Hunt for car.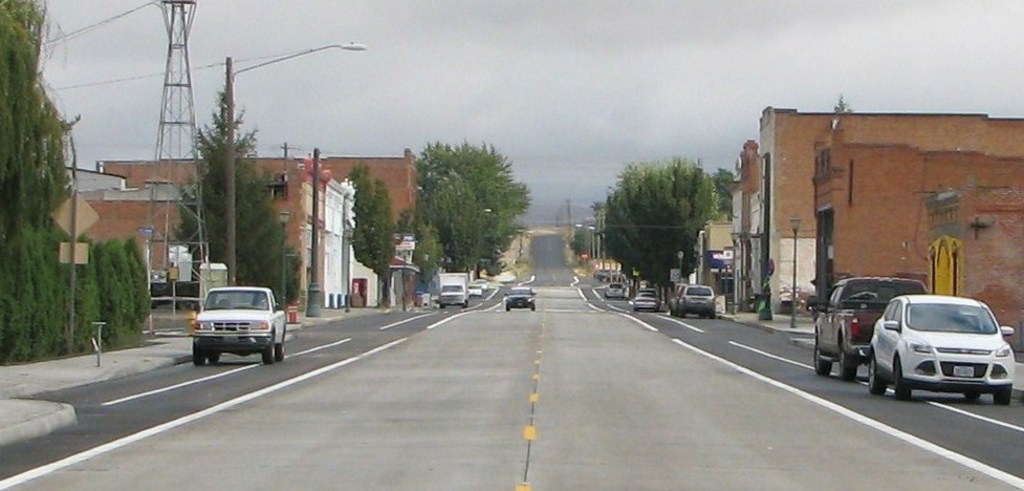
Hunted down at pyautogui.locateOnScreen(633, 294, 658, 309).
